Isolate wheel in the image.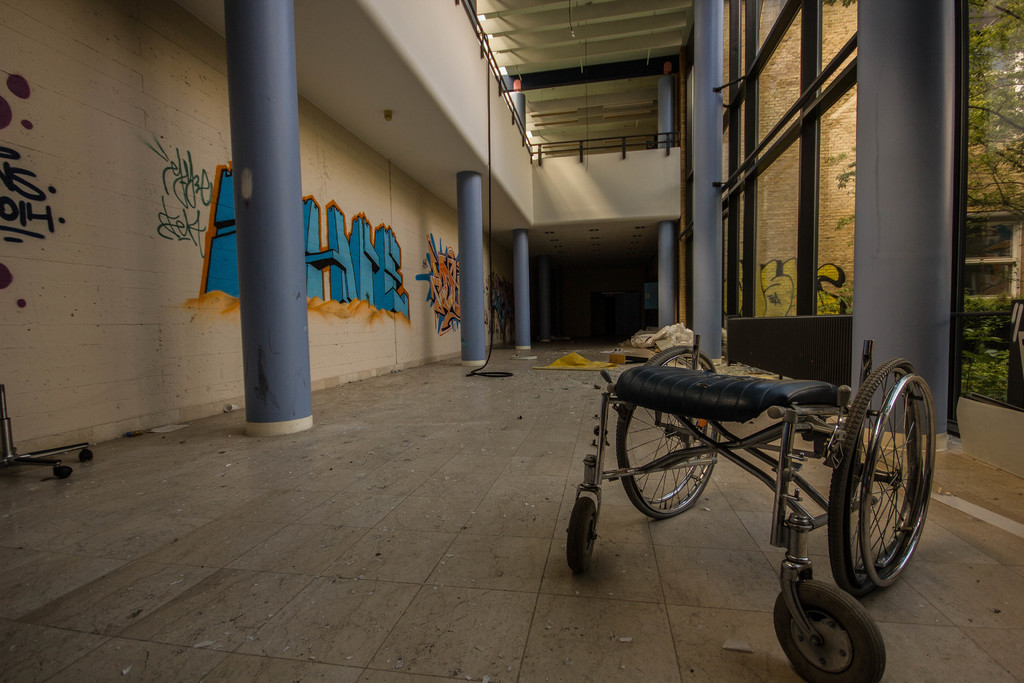
Isolated region: [825, 358, 920, 595].
